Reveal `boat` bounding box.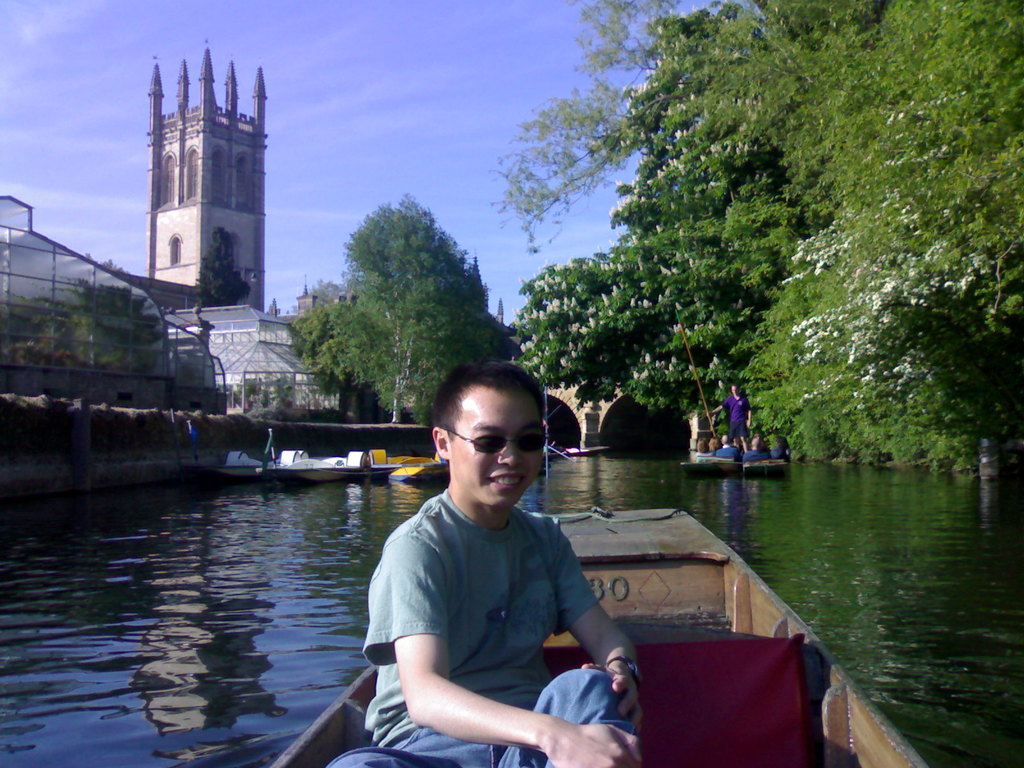
Revealed: [225, 451, 268, 481].
